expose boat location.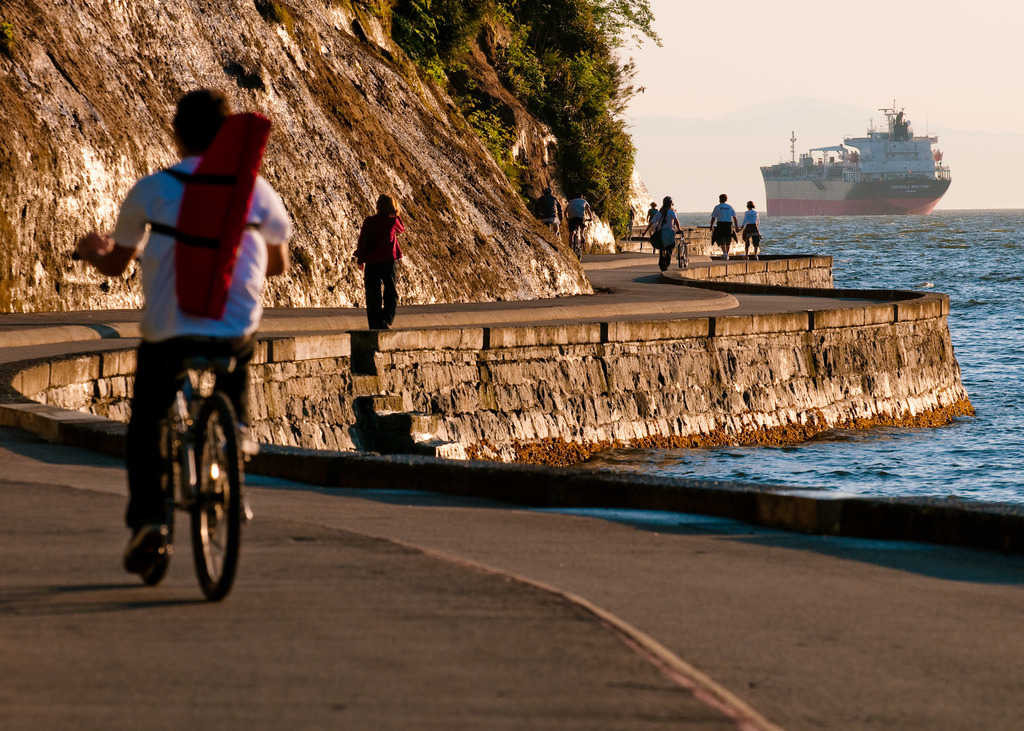
Exposed at [760,87,957,205].
